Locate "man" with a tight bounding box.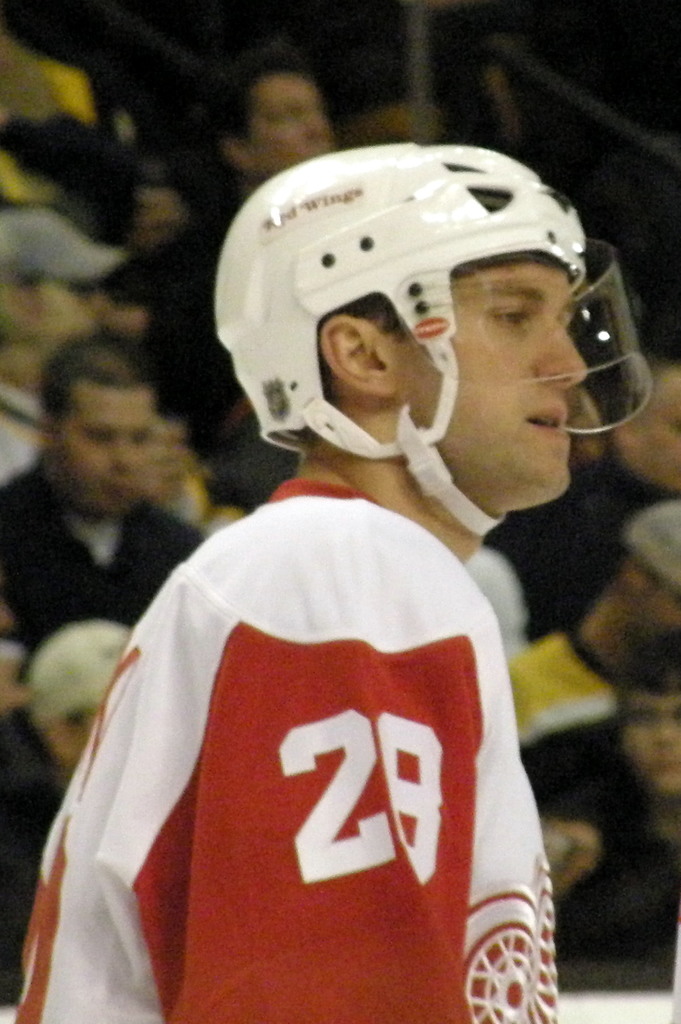
<box>0,204,124,484</box>.
